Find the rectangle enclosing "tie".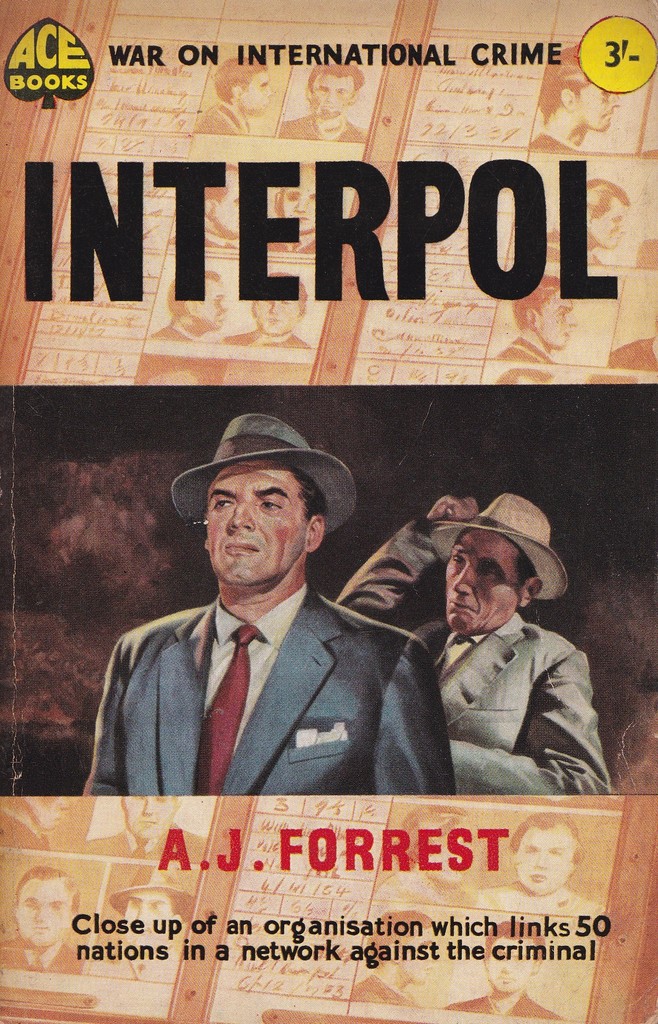
[x1=29, y1=953, x2=44, y2=973].
